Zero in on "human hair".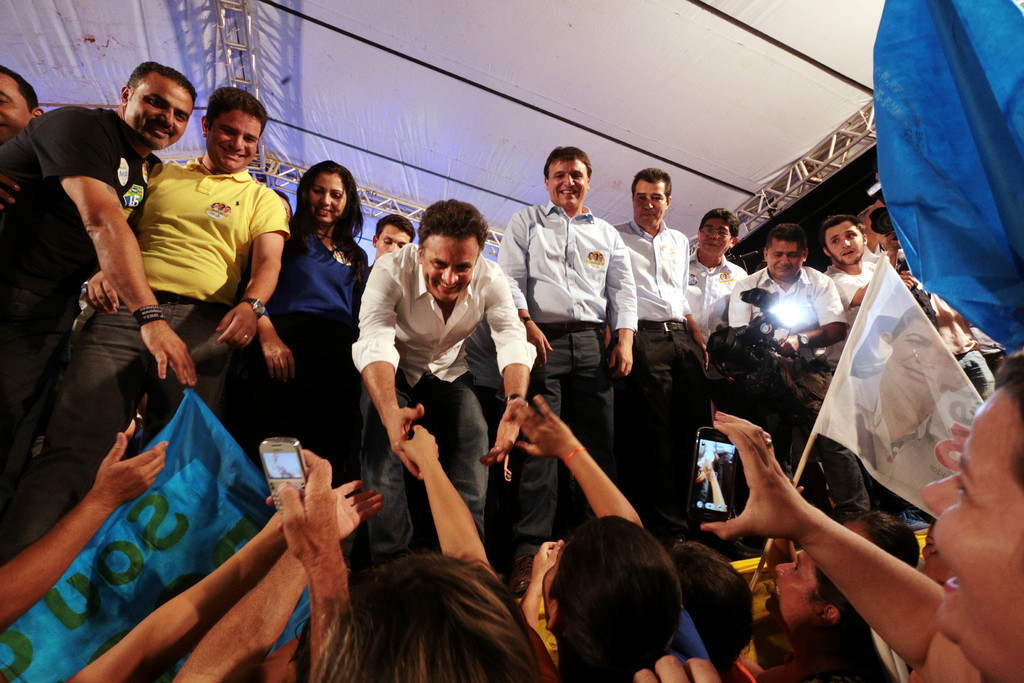
Zeroed in: box(639, 163, 673, 193).
